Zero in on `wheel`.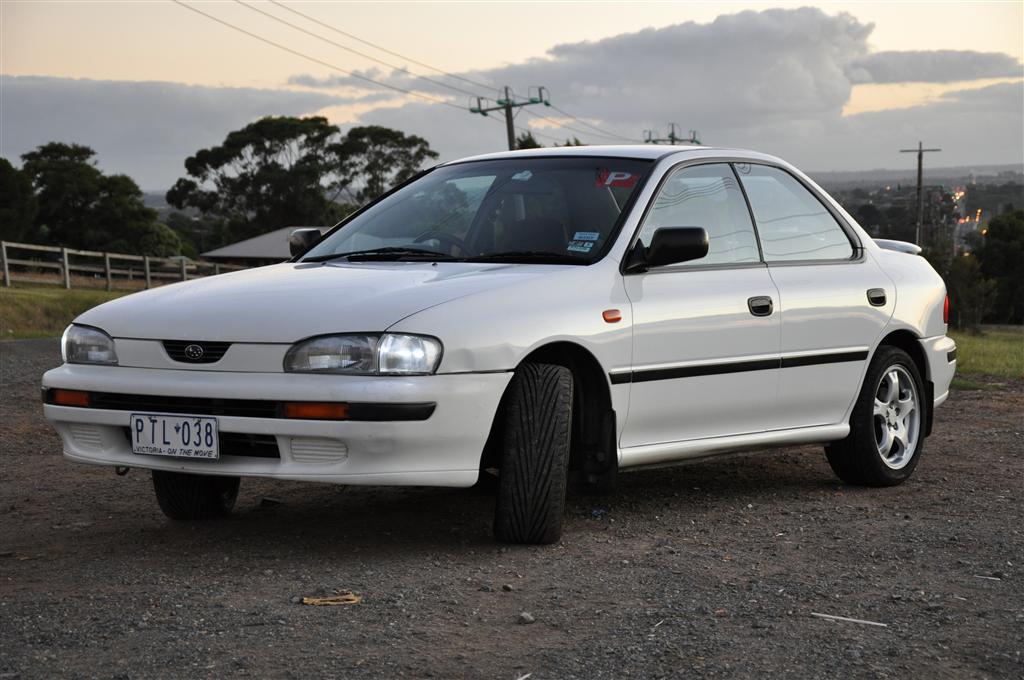
Zeroed in: BBox(485, 371, 585, 540).
